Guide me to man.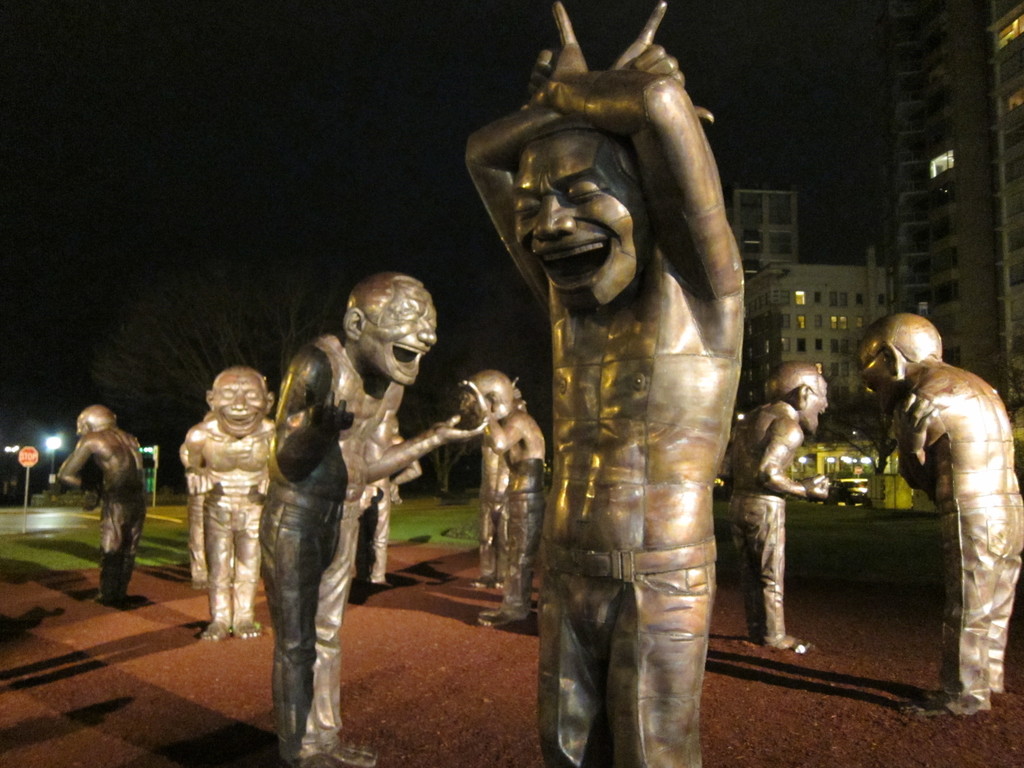
Guidance: [left=457, top=371, right=545, bottom=627].
